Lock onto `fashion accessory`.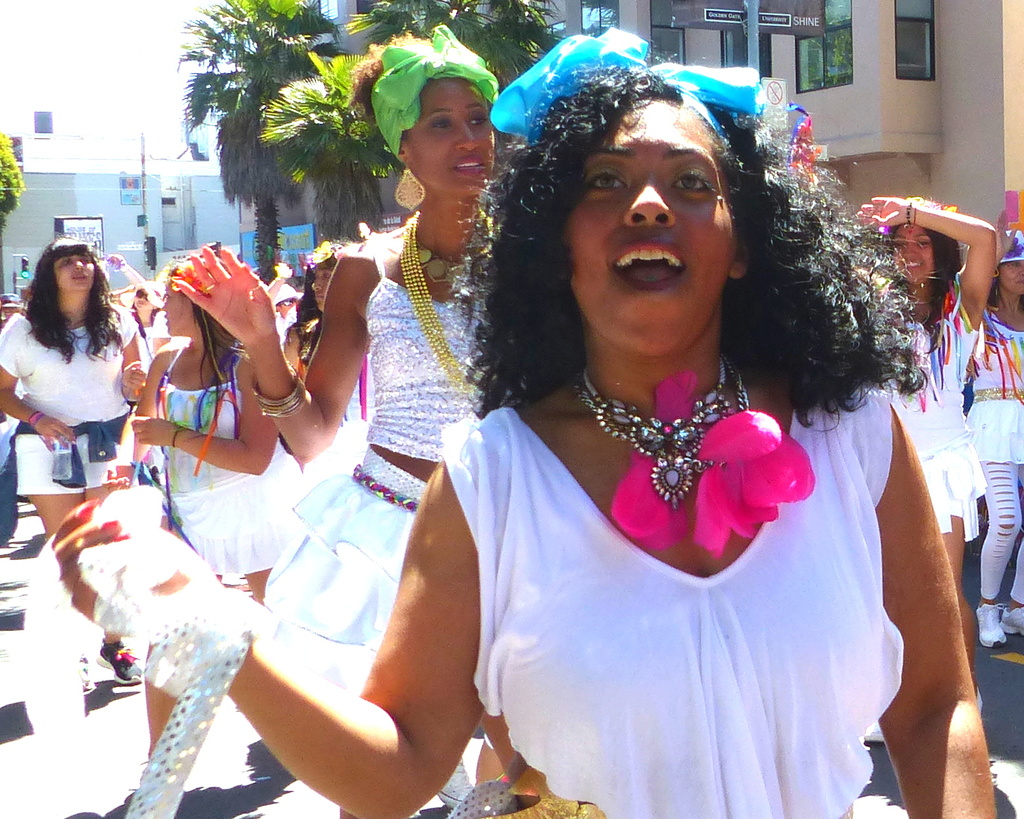
Locked: select_region(975, 604, 1008, 649).
